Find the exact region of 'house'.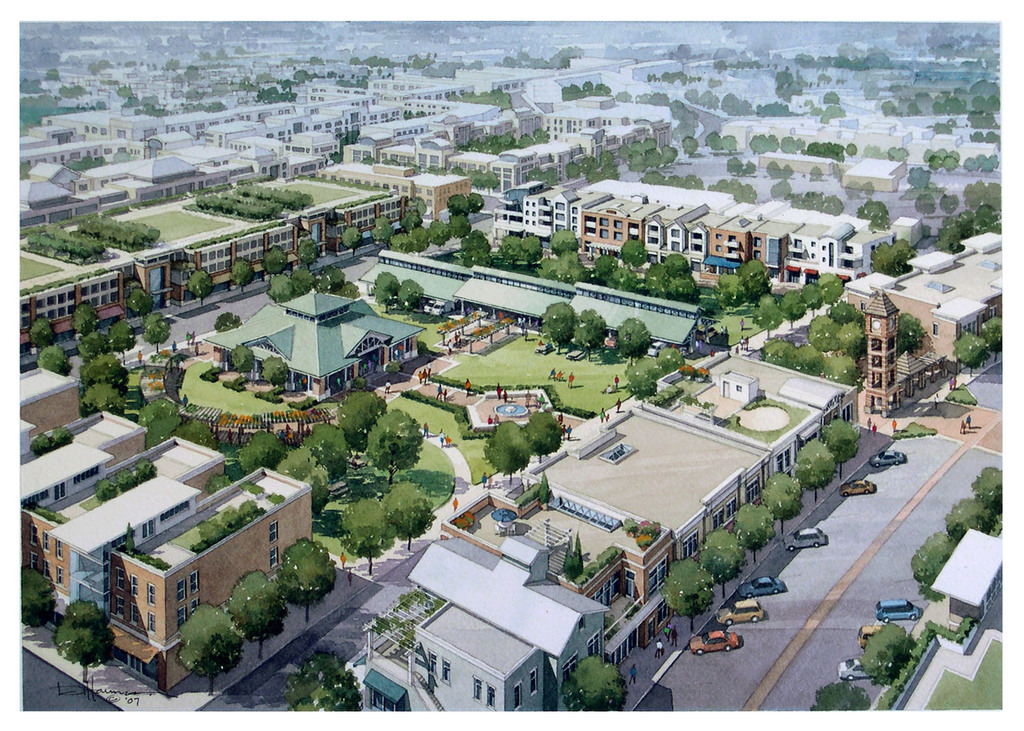
Exact region: (x1=913, y1=599, x2=981, y2=635).
